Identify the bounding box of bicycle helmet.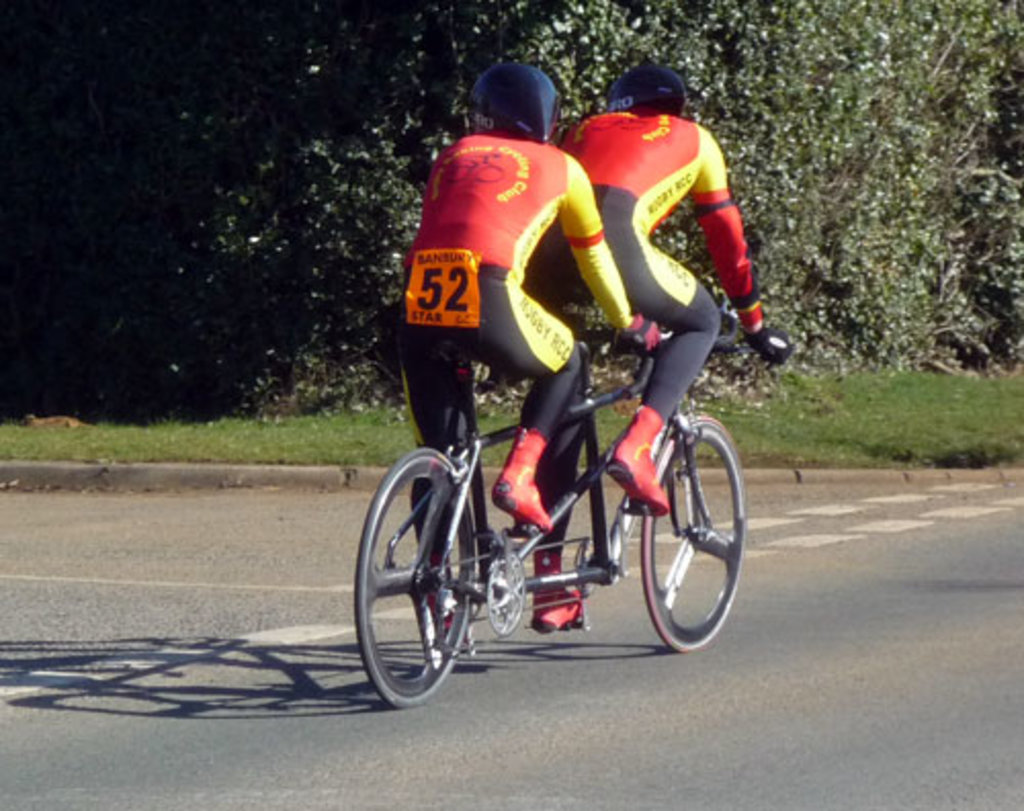
rect(463, 59, 567, 137).
